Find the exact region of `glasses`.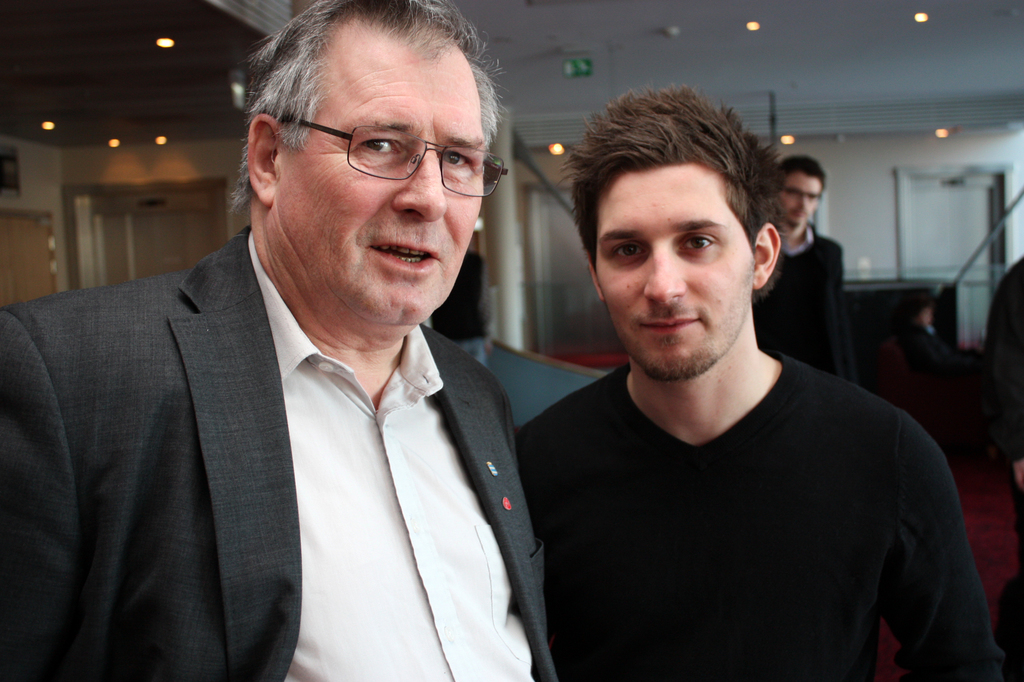
Exact region: BBox(300, 122, 508, 193).
